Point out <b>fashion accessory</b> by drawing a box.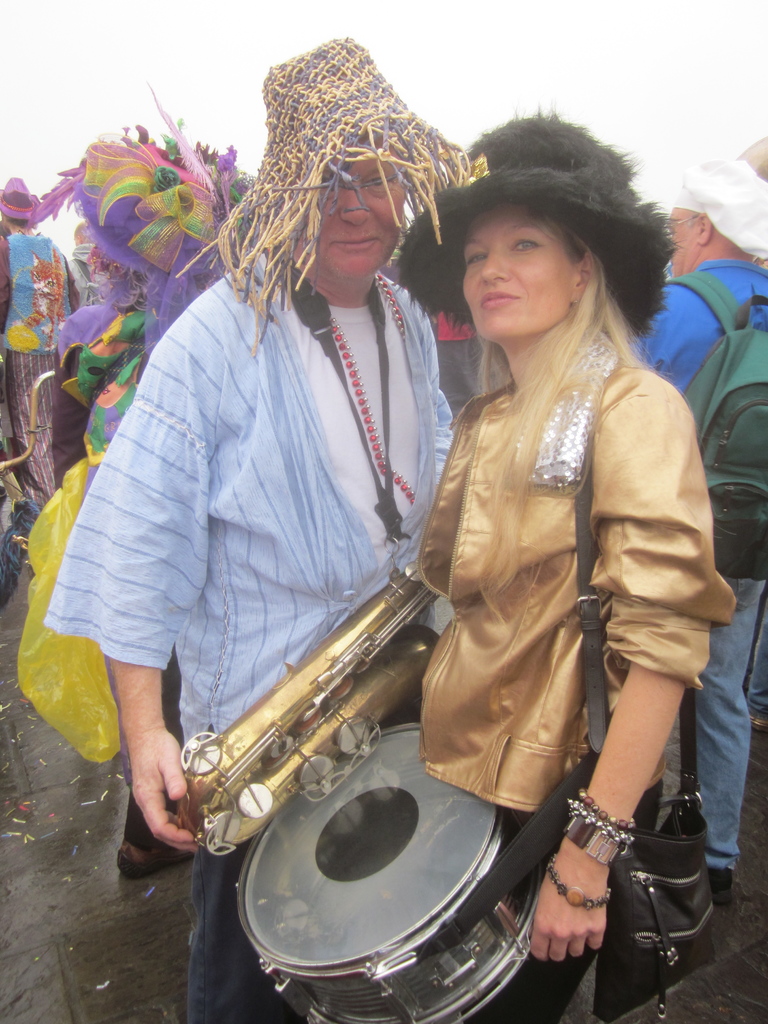
crop(394, 111, 677, 342).
